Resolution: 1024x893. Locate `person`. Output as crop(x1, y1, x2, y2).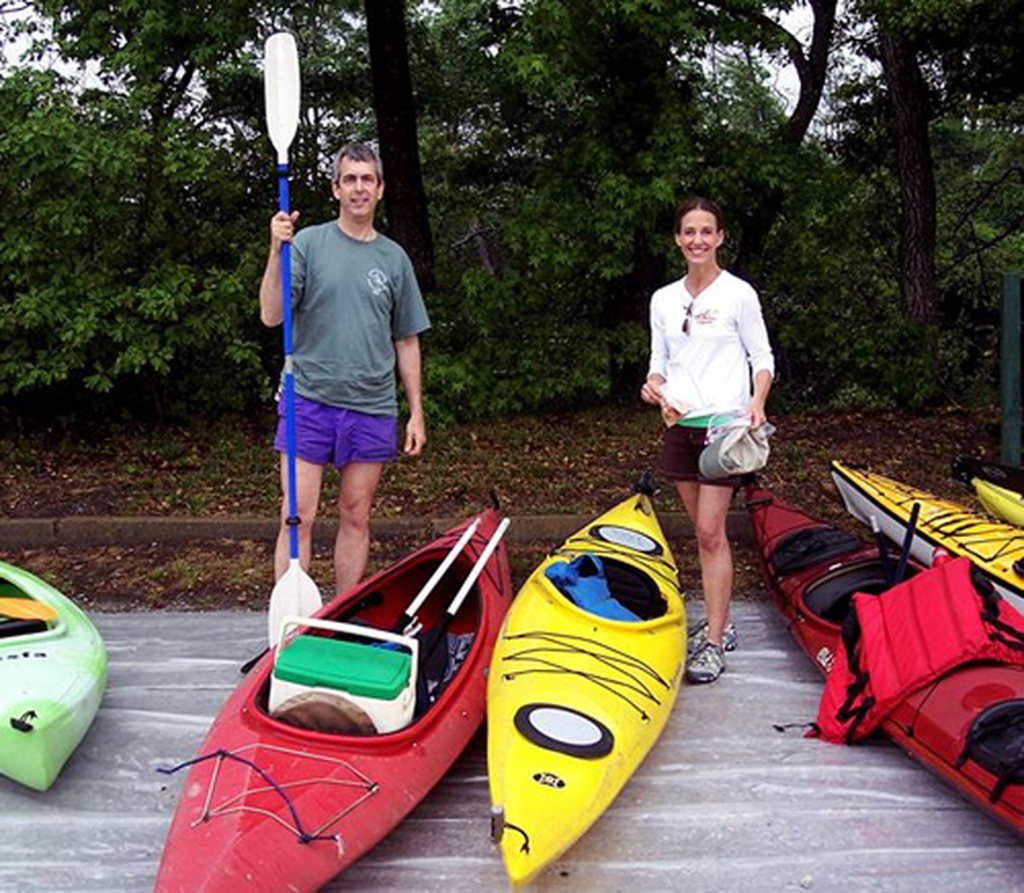
crop(261, 140, 426, 600).
